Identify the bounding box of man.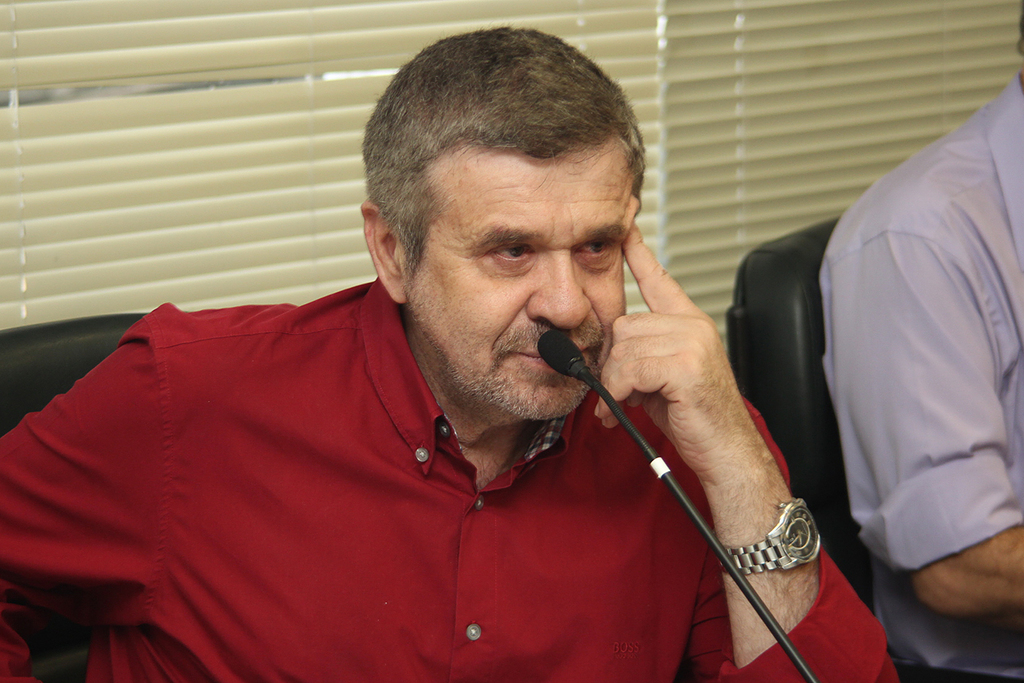
box(814, 4, 1023, 627).
